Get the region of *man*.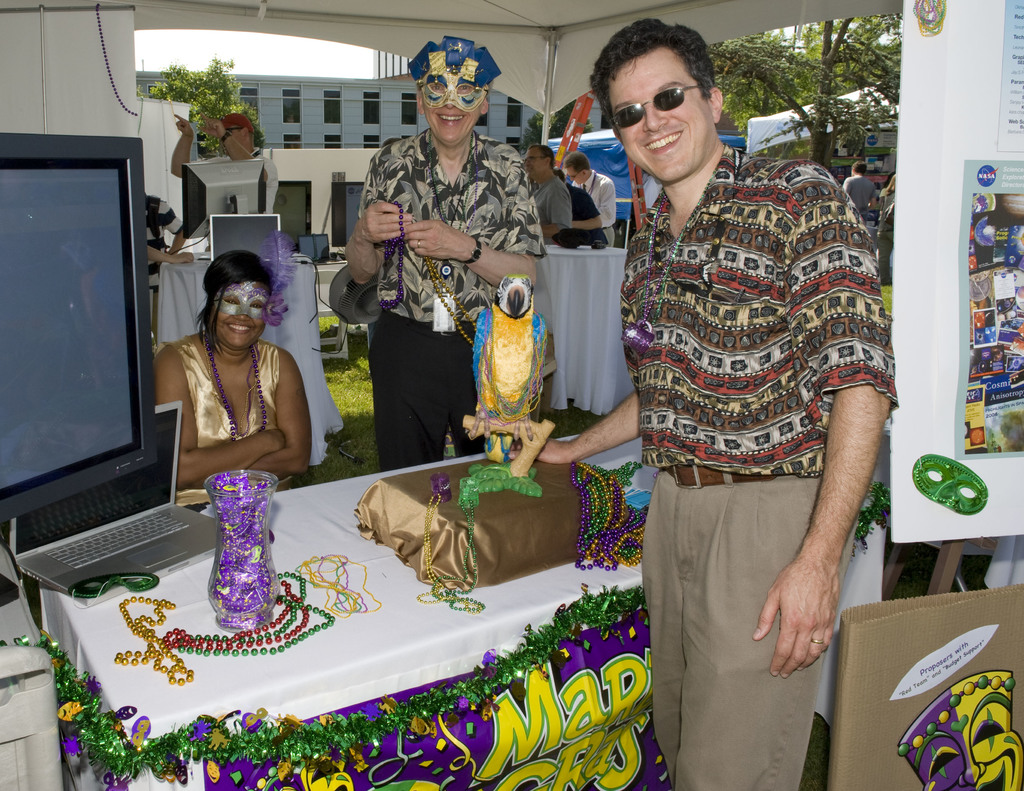
l=523, t=142, r=575, b=245.
